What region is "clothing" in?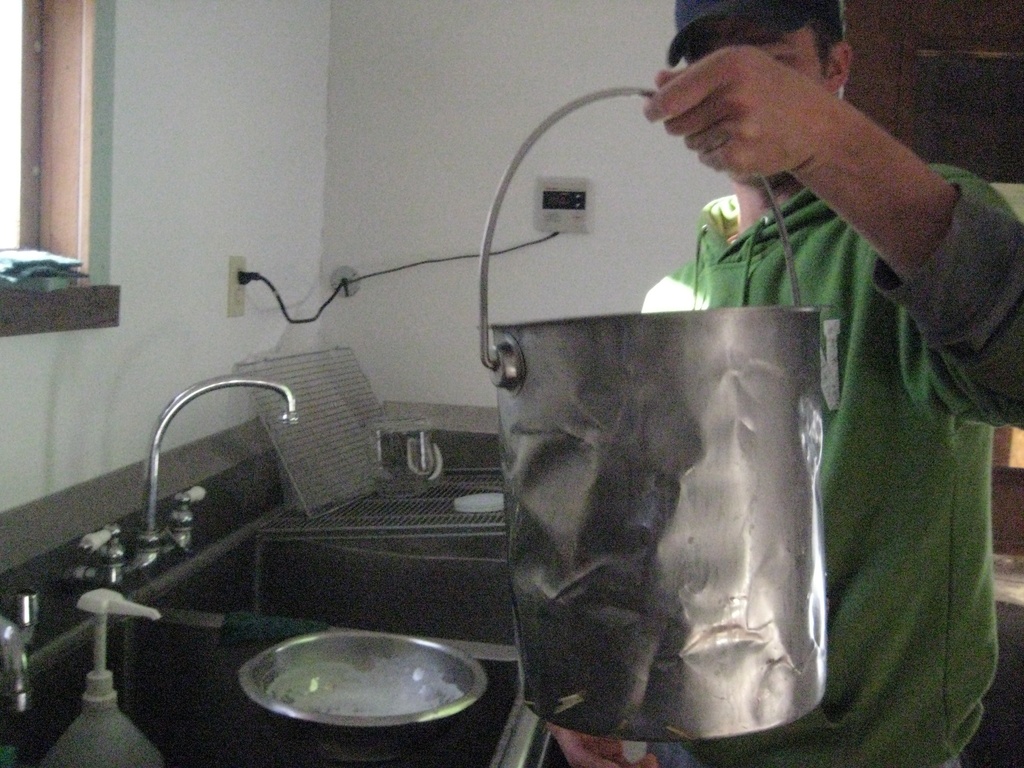
(left=701, top=34, right=1021, bottom=764).
